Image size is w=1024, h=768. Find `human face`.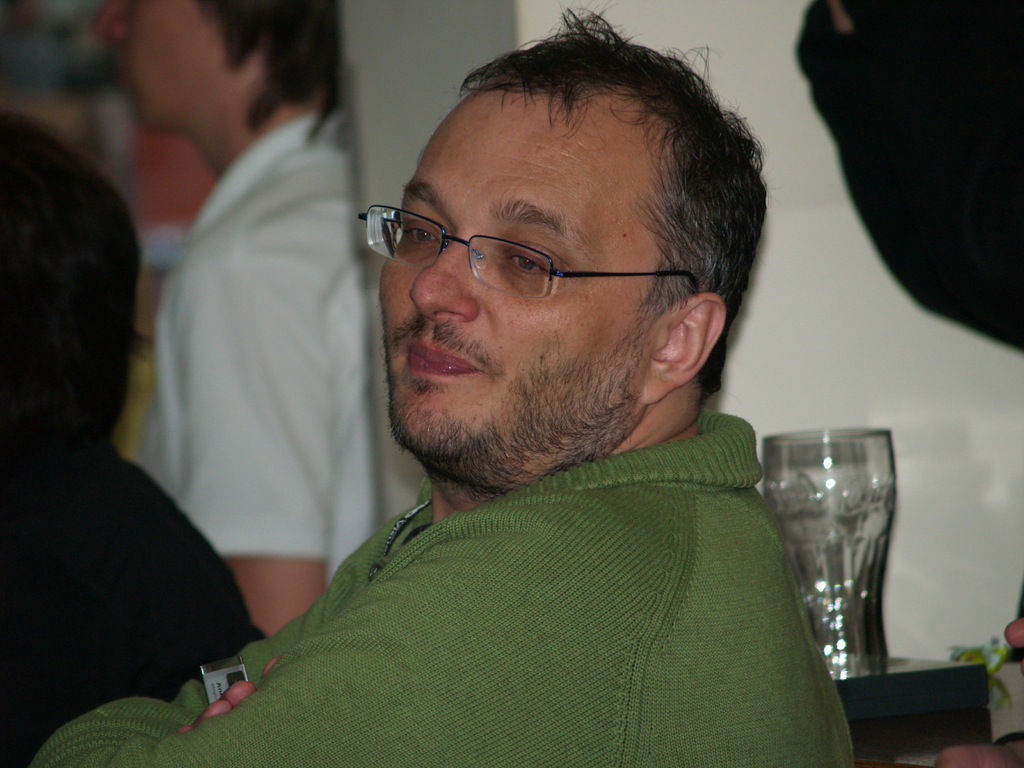
(left=93, top=0, right=232, bottom=127).
